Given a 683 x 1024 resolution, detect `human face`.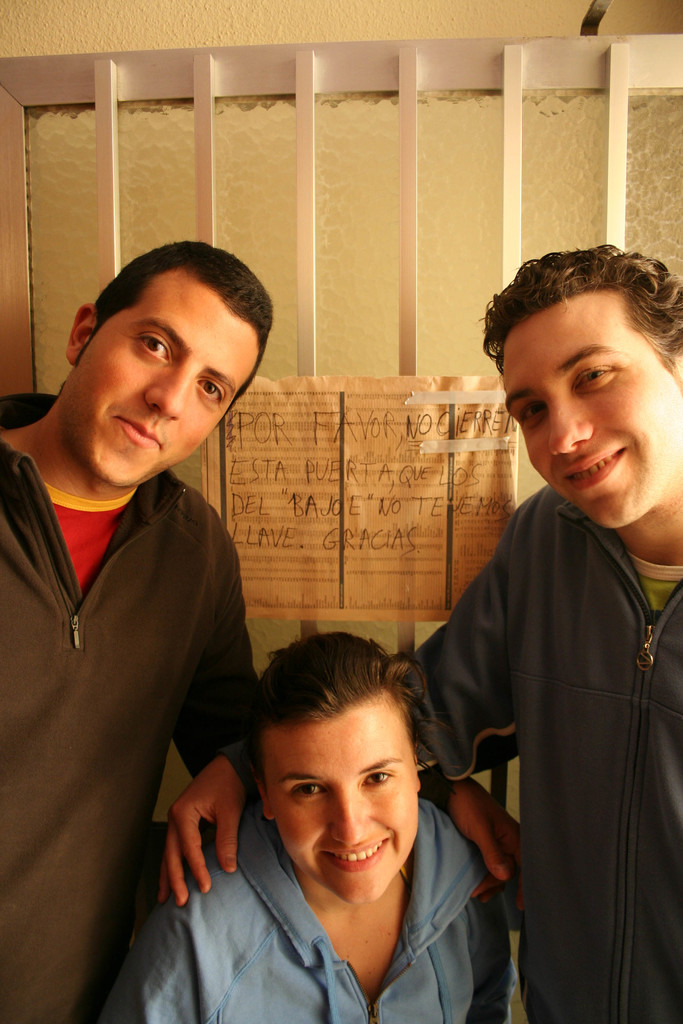
<region>81, 269, 261, 488</region>.
